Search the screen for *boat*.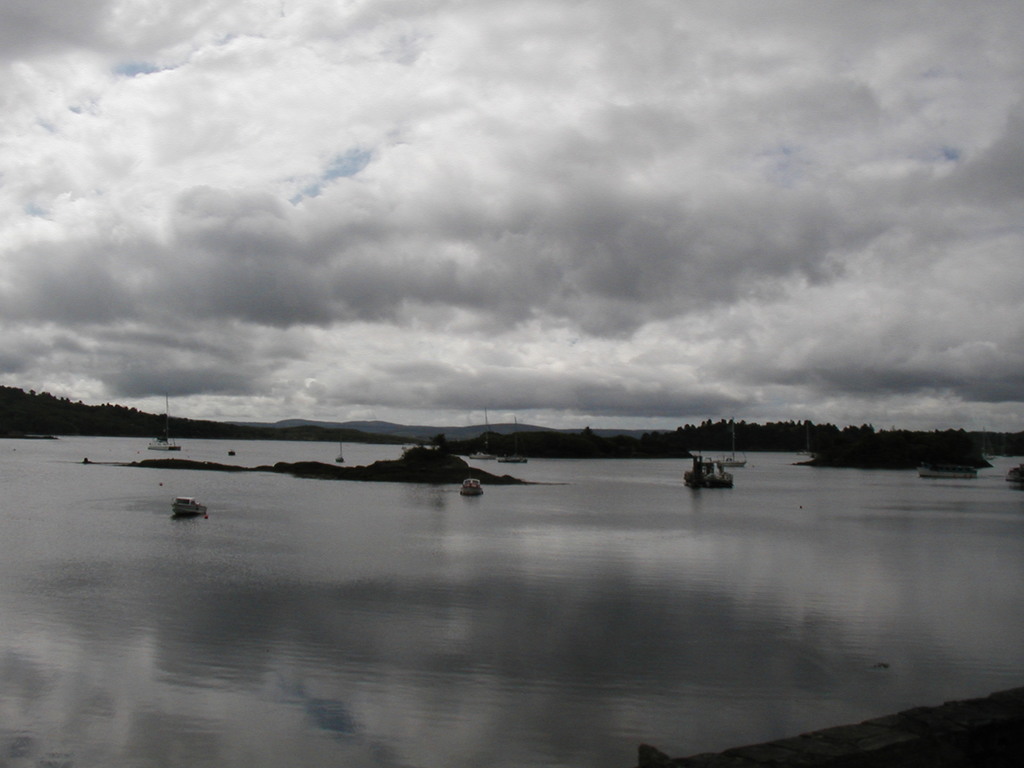
Found at select_region(459, 479, 483, 499).
